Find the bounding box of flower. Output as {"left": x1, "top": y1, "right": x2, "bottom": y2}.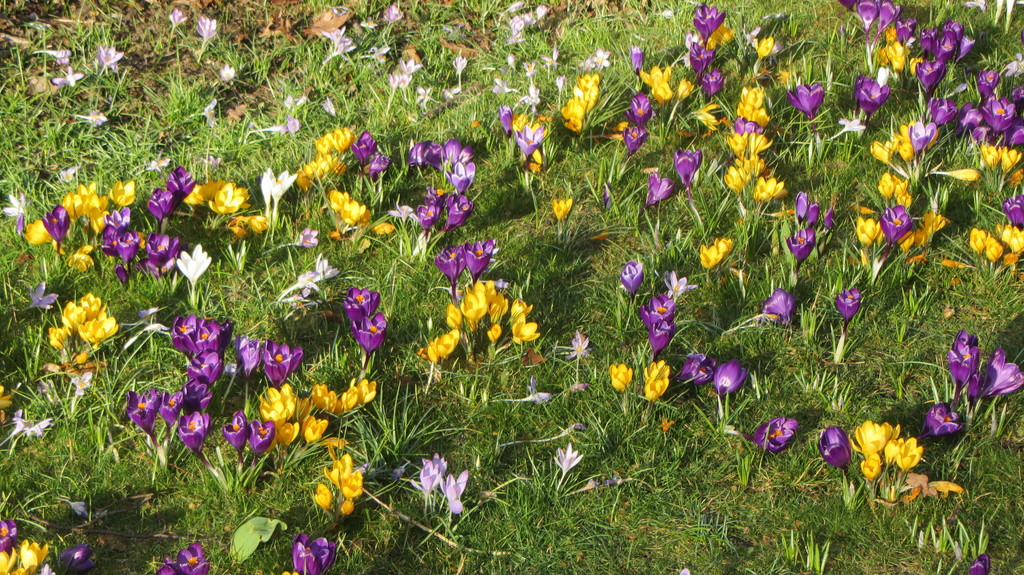
{"left": 440, "top": 471, "right": 468, "bottom": 518}.
